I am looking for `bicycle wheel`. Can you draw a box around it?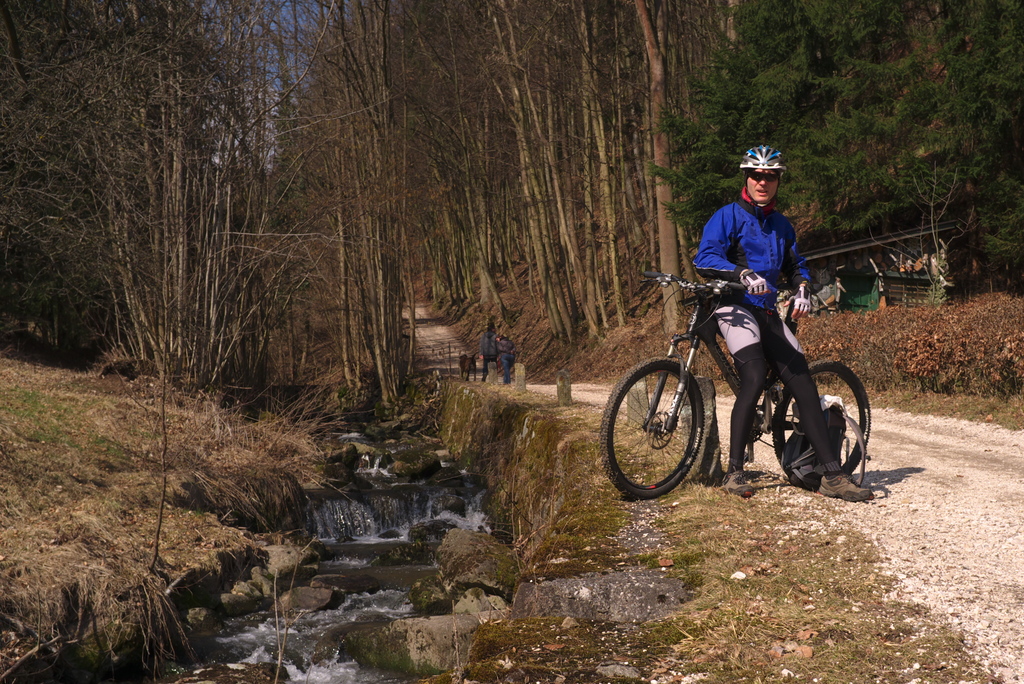
Sure, the bounding box is (left=600, top=357, right=707, bottom=500).
